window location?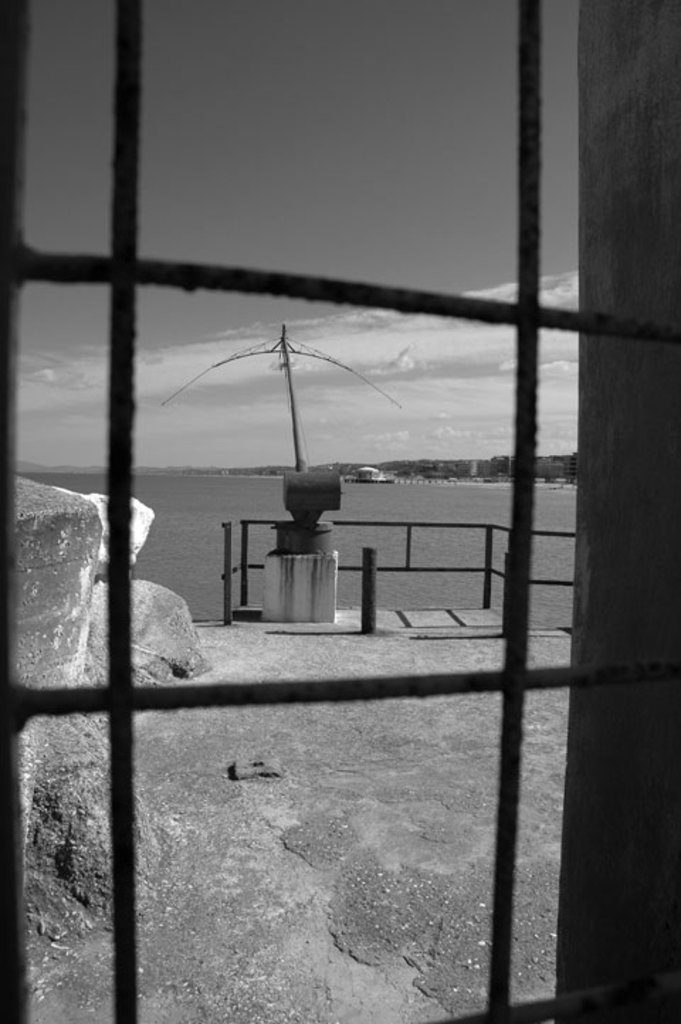
x1=0 y1=0 x2=680 y2=1023
